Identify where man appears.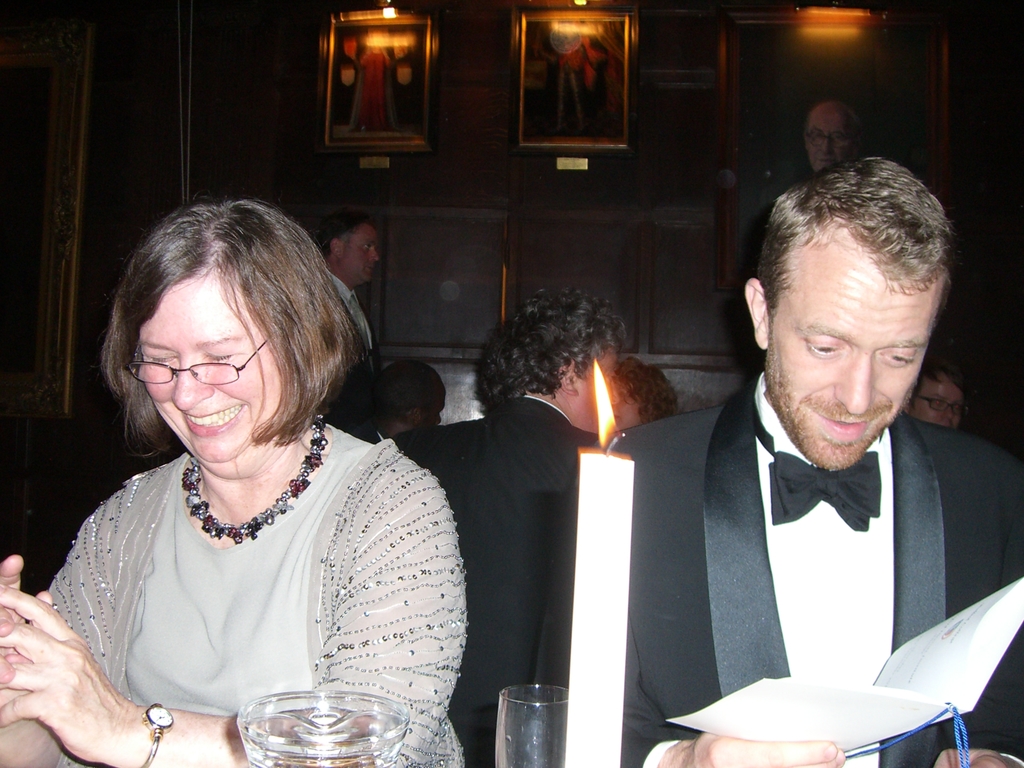
Appears at Rect(732, 100, 874, 340).
